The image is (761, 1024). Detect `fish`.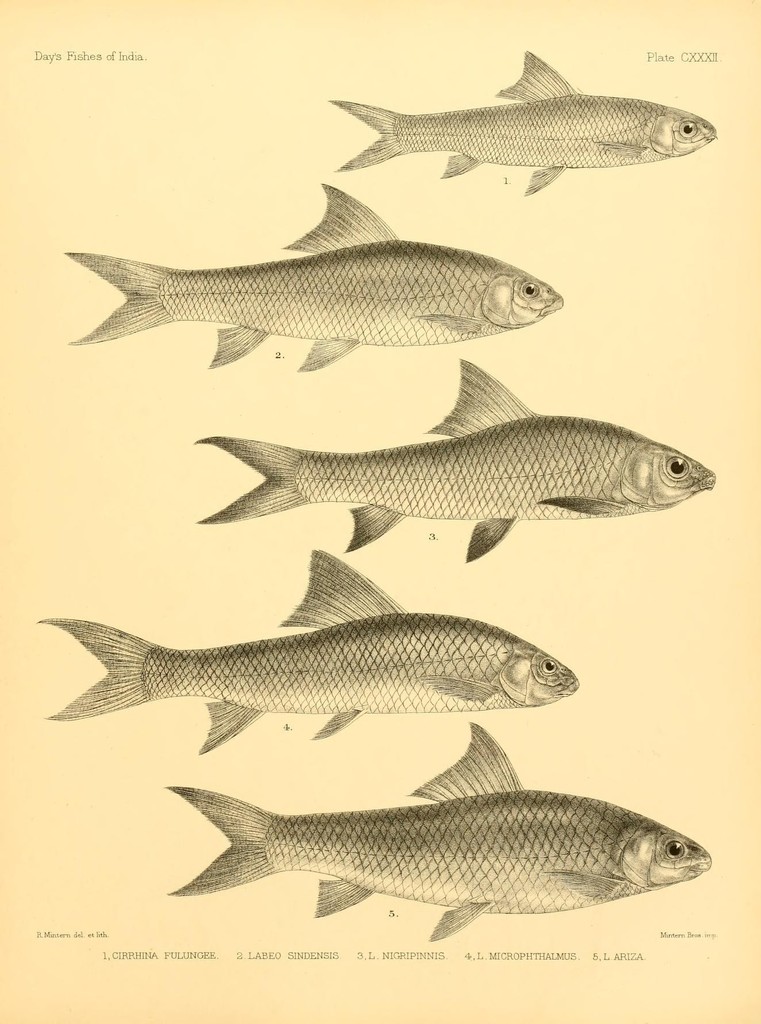
Detection: (196, 356, 719, 566).
